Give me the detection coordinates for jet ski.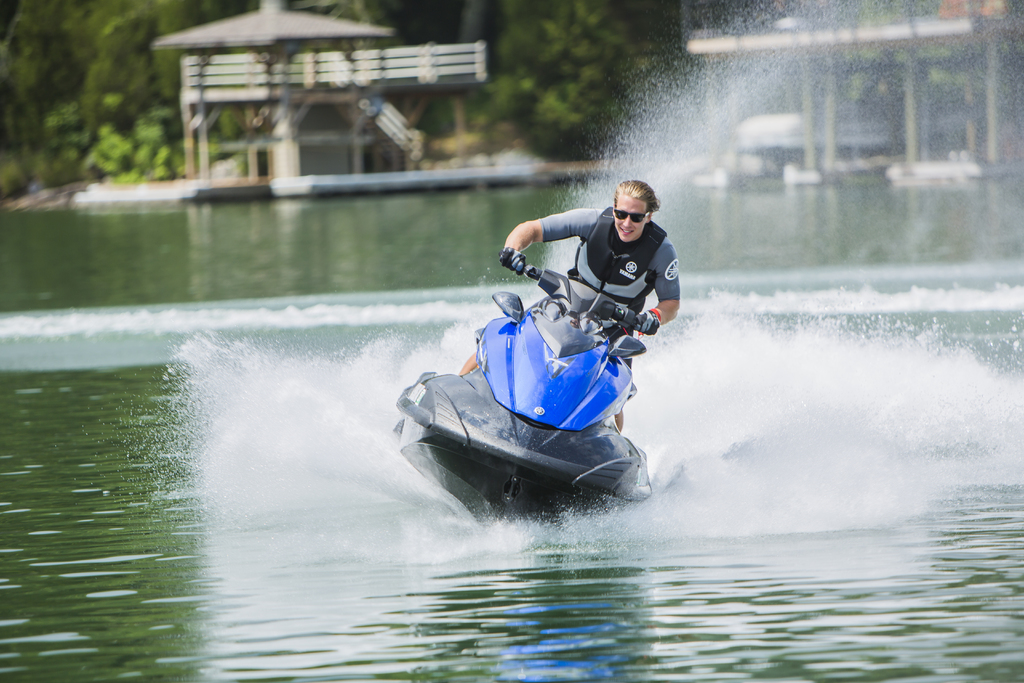
(382, 253, 685, 546).
